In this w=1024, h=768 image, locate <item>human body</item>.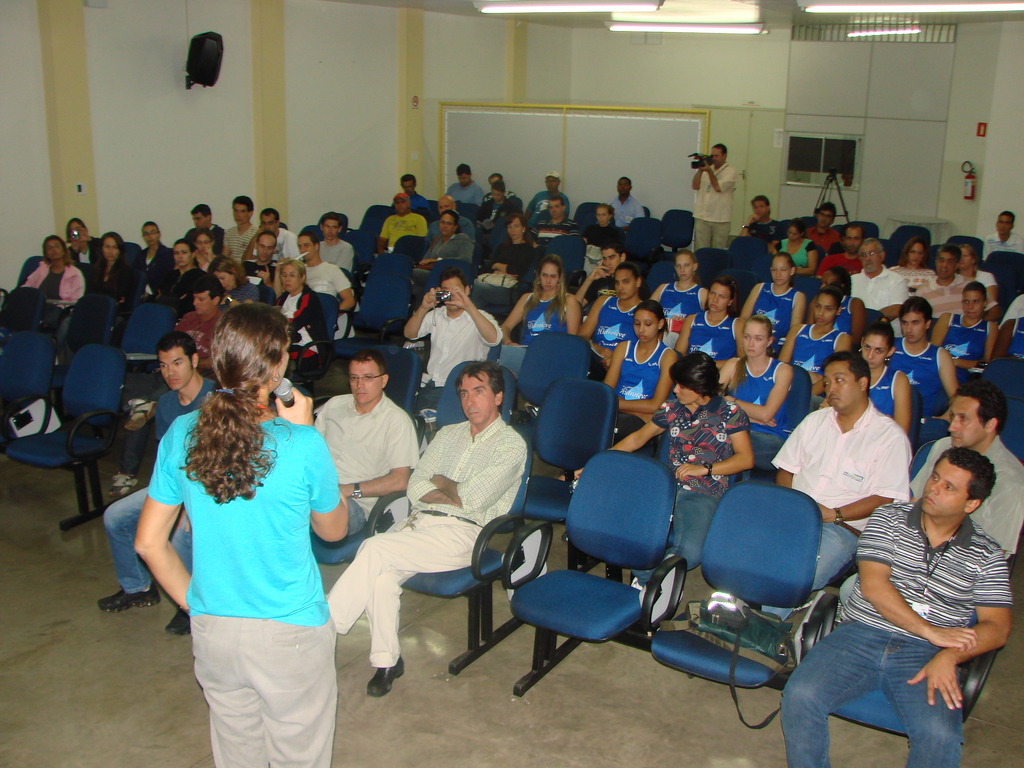
Bounding box: Rect(887, 239, 937, 296).
